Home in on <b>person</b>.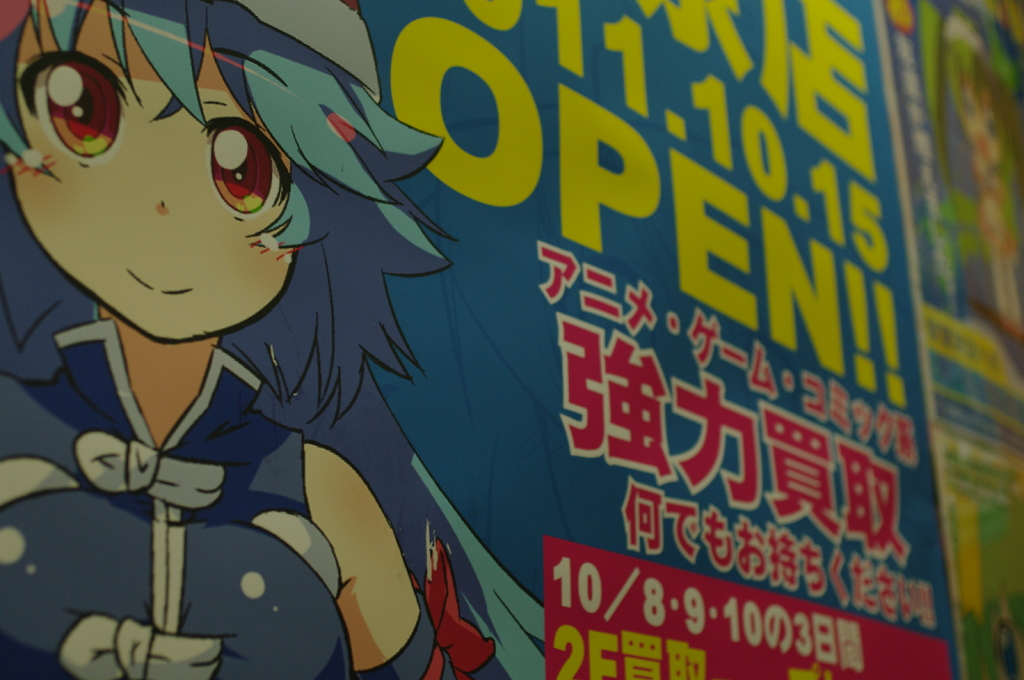
Homed in at (0,0,385,634).
